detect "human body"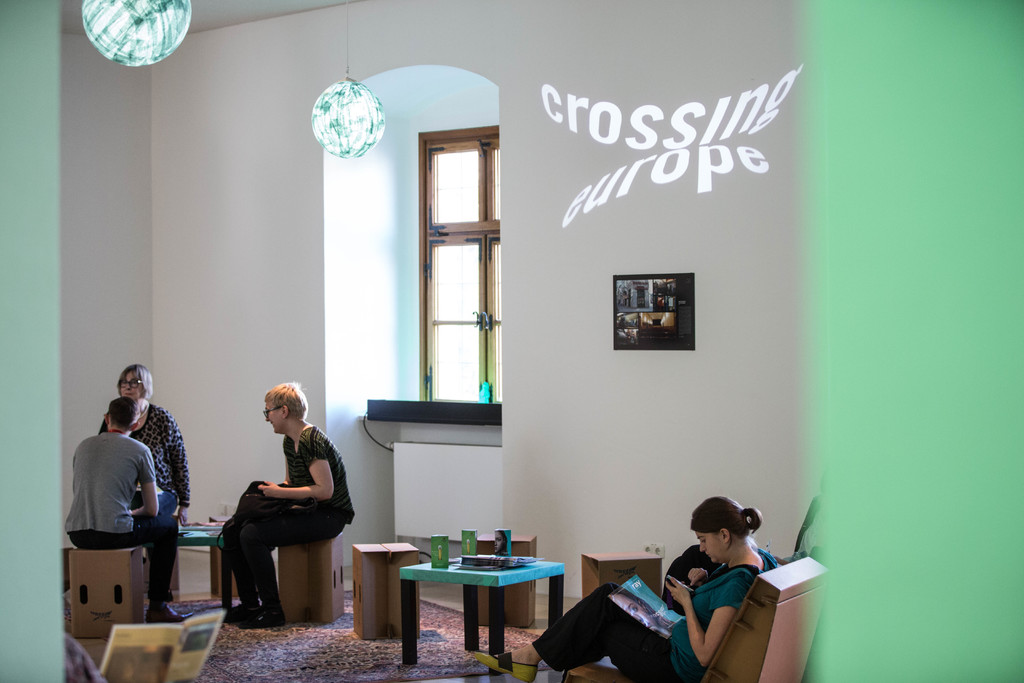
{"x1": 471, "y1": 542, "x2": 779, "y2": 682}
